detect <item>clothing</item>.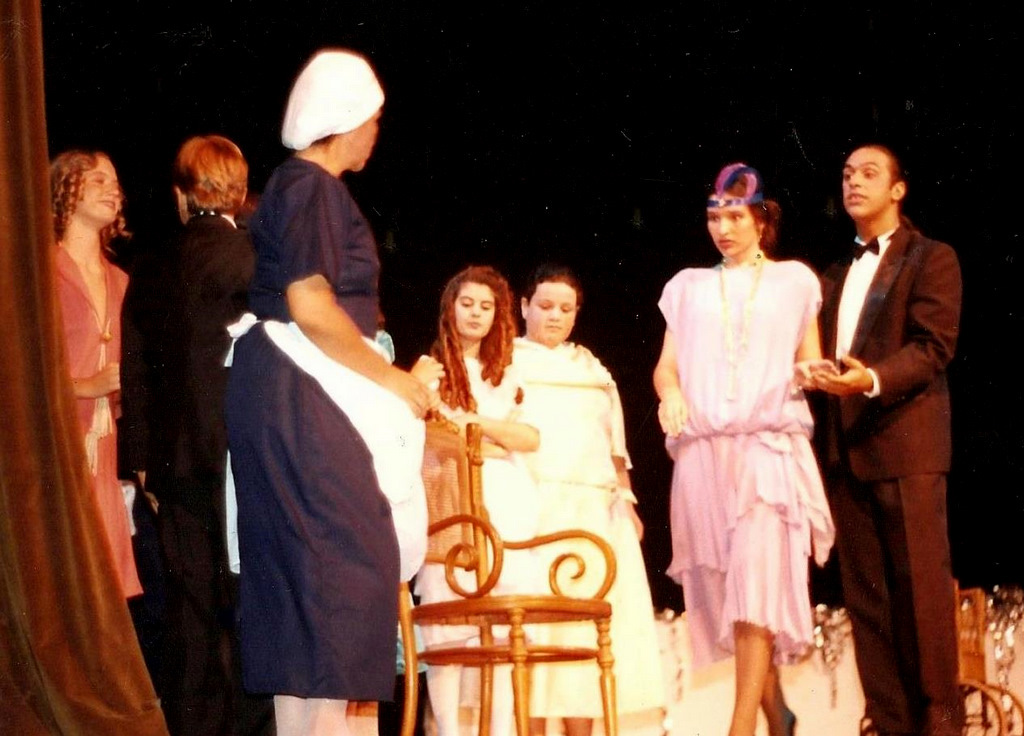
Detected at (left=215, top=159, right=428, bottom=735).
